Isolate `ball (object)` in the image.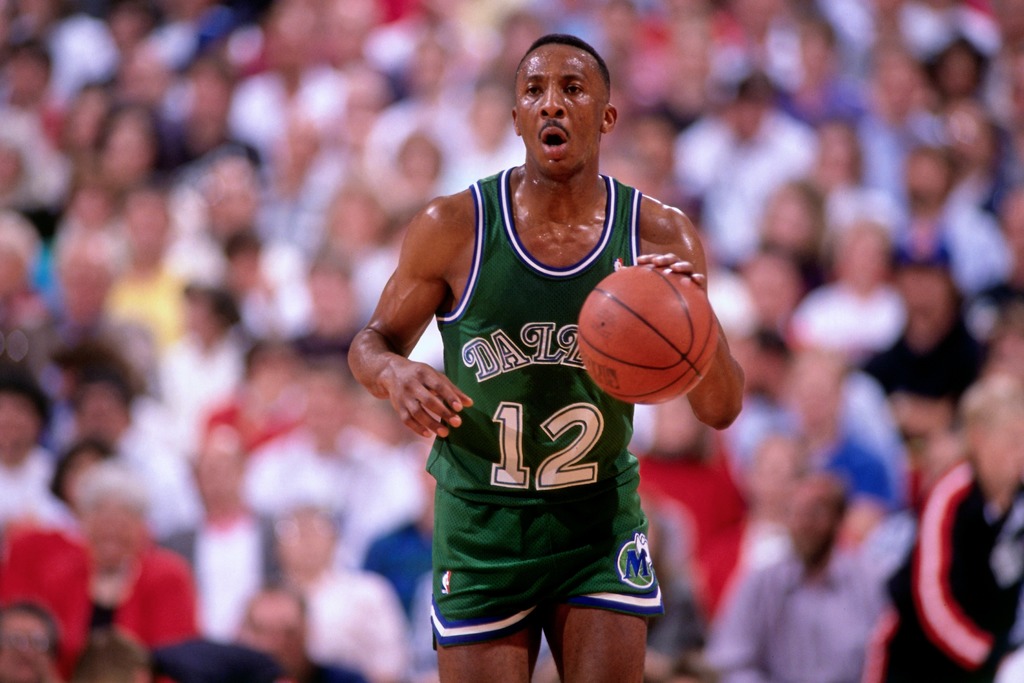
Isolated region: (579, 265, 714, 406).
